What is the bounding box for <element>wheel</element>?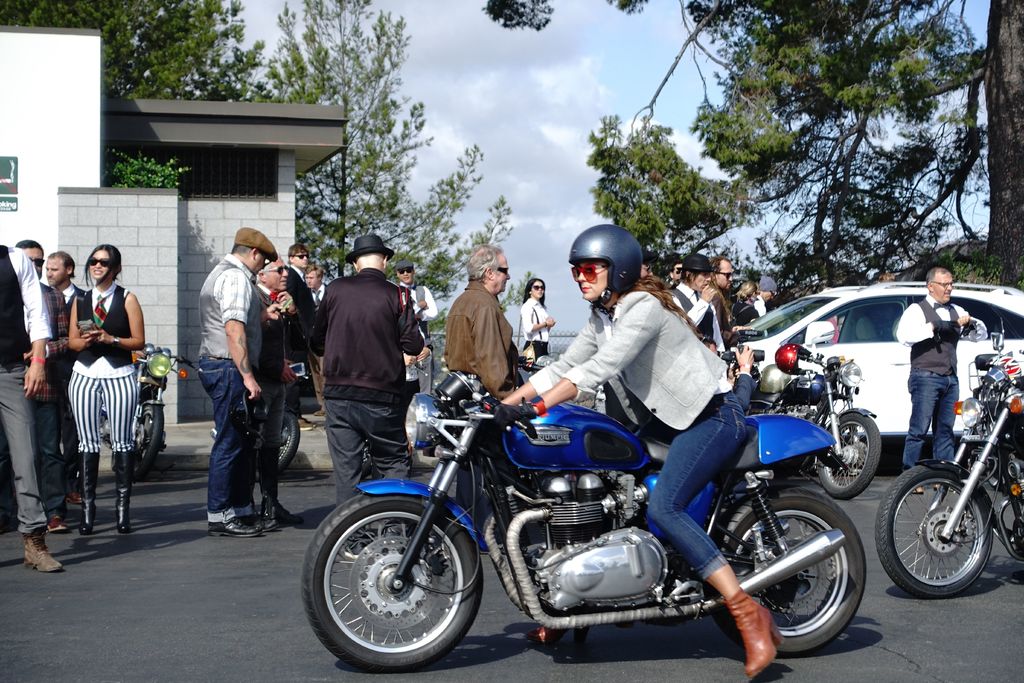
{"left": 820, "top": 411, "right": 883, "bottom": 500}.
